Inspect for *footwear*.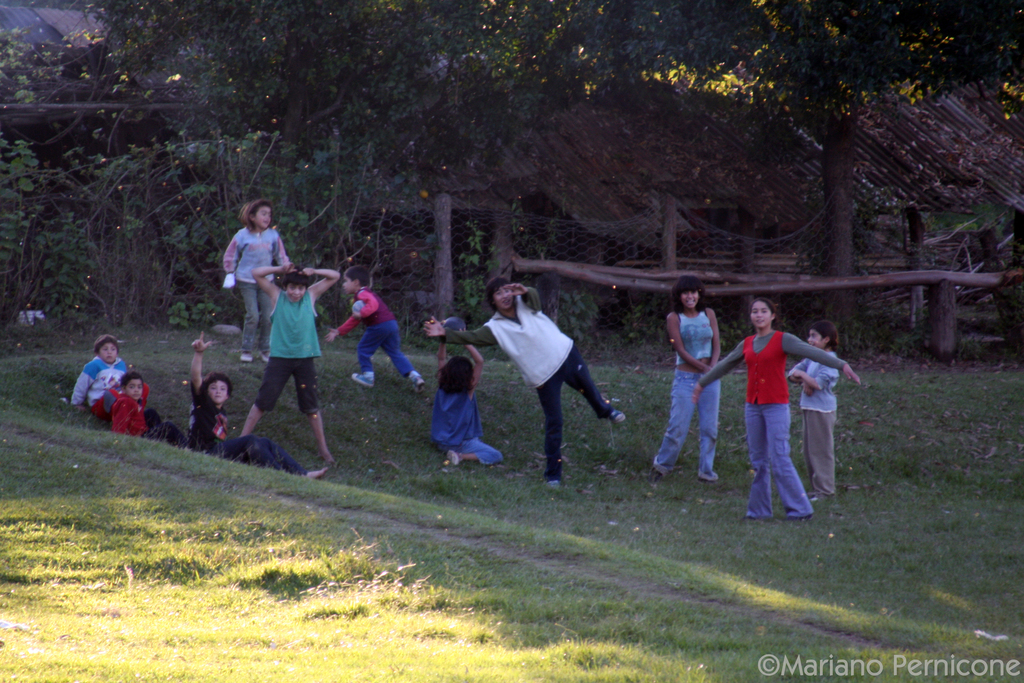
Inspection: [x1=545, y1=477, x2=556, y2=488].
